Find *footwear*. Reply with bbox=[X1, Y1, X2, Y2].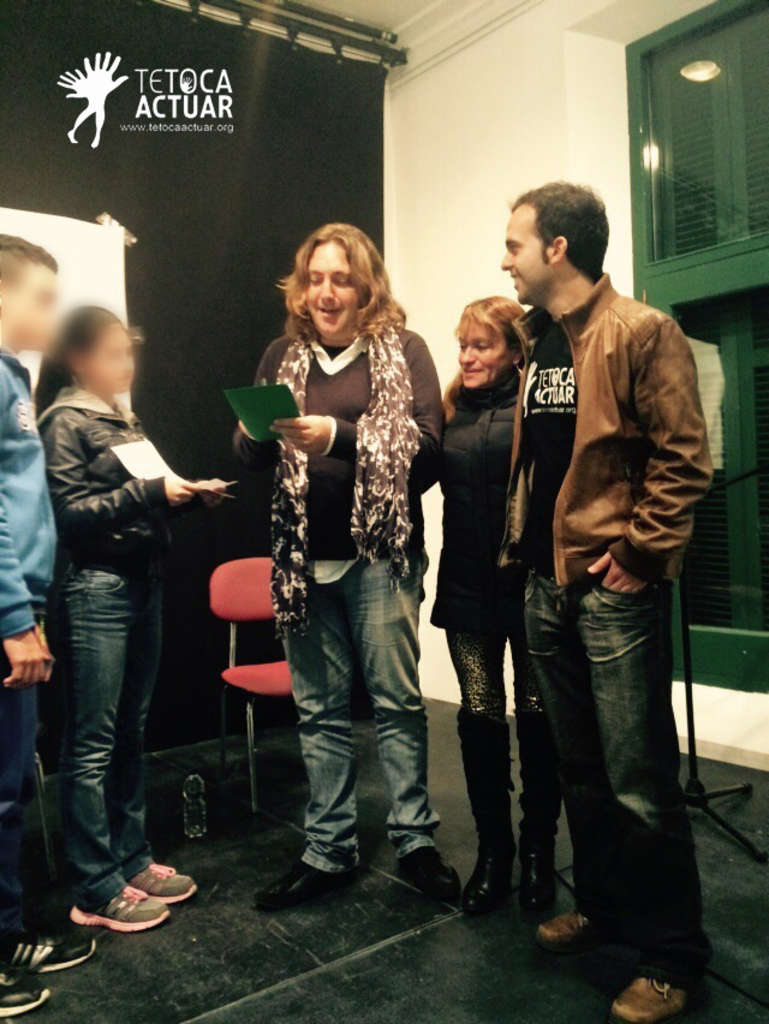
bbox=[461, 704, 508, 911].
